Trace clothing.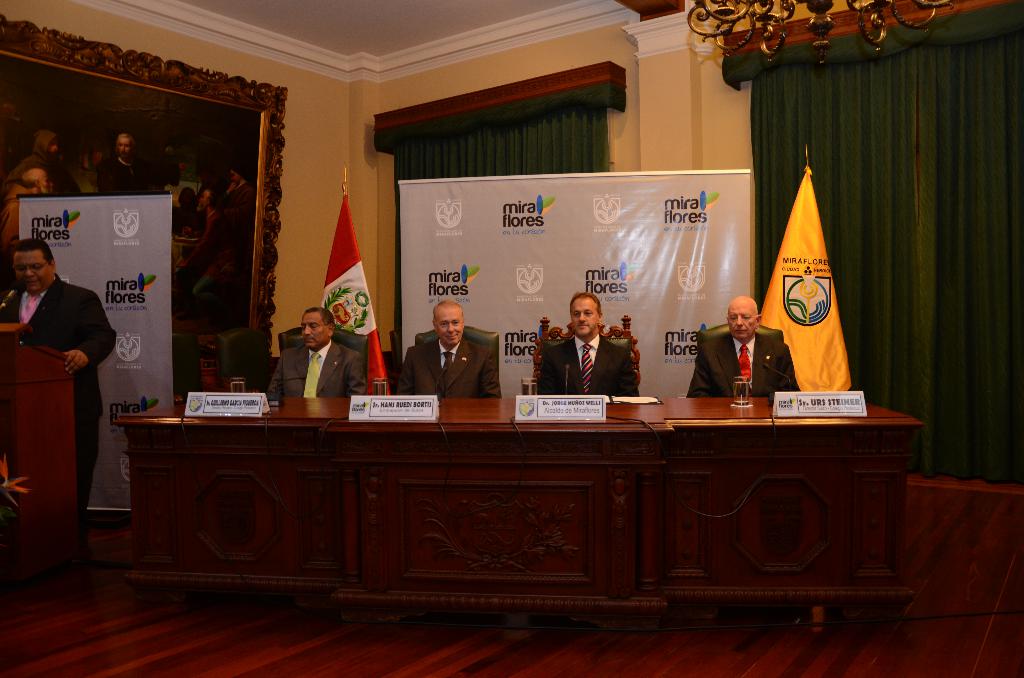
Traced to detection(535, 332, 637, 400).
